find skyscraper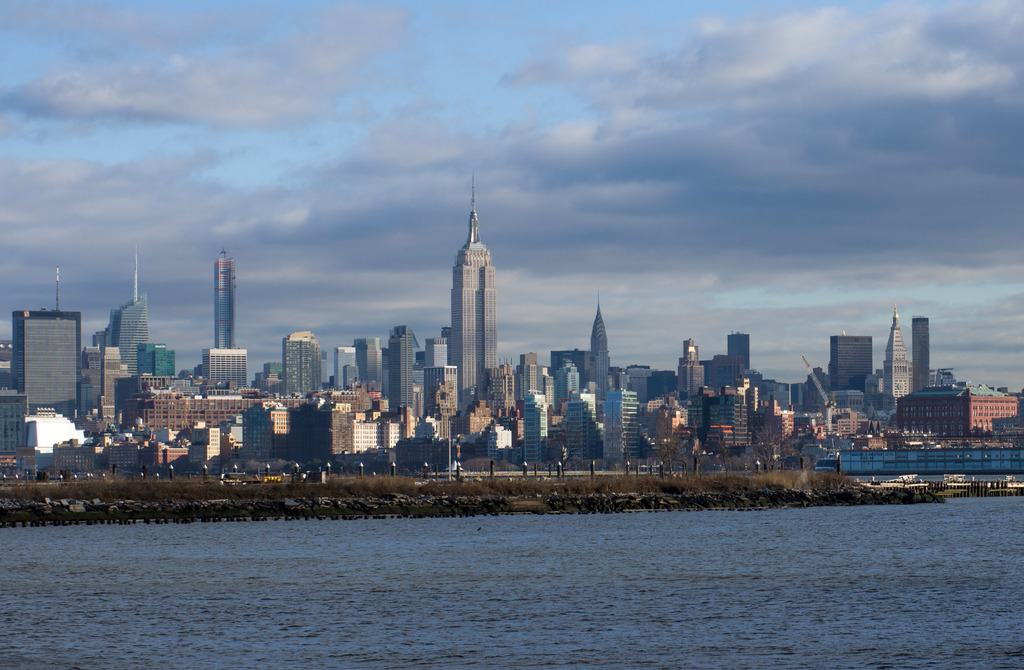
[727, 329, 751, 370]
